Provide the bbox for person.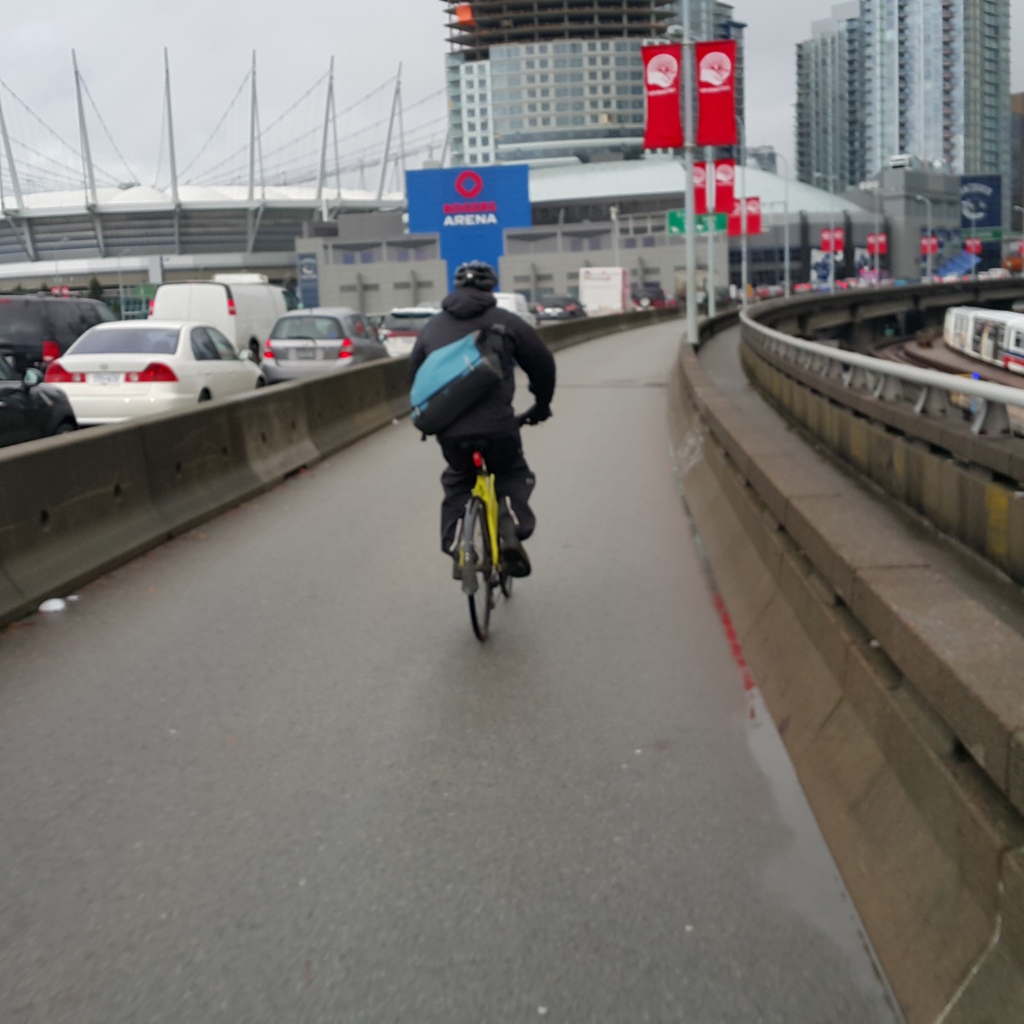
426, 300, 556, 629.
